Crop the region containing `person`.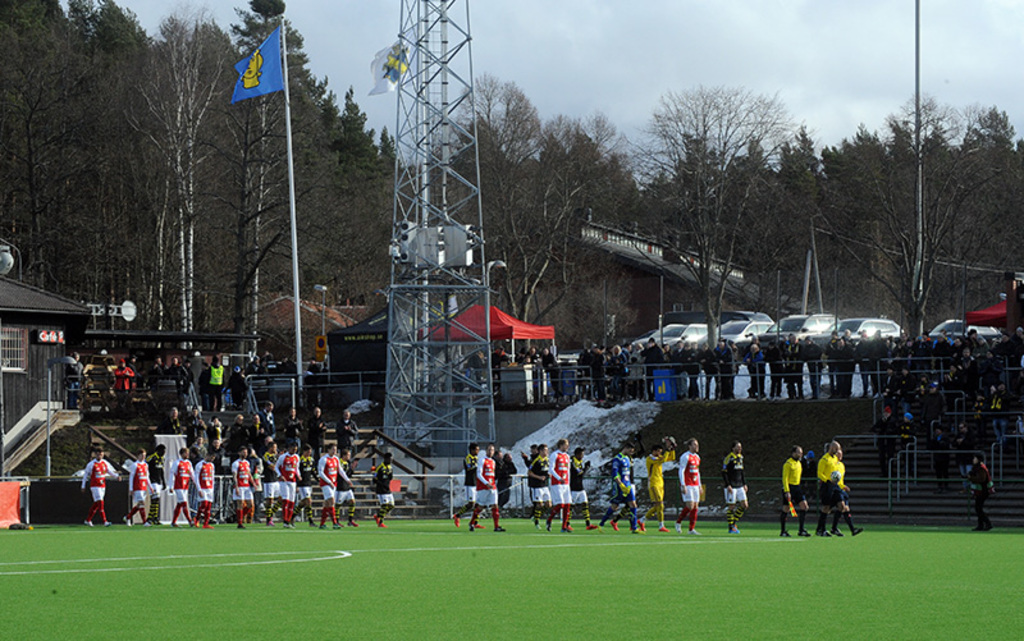
Crop region: (835,448,864,539).
